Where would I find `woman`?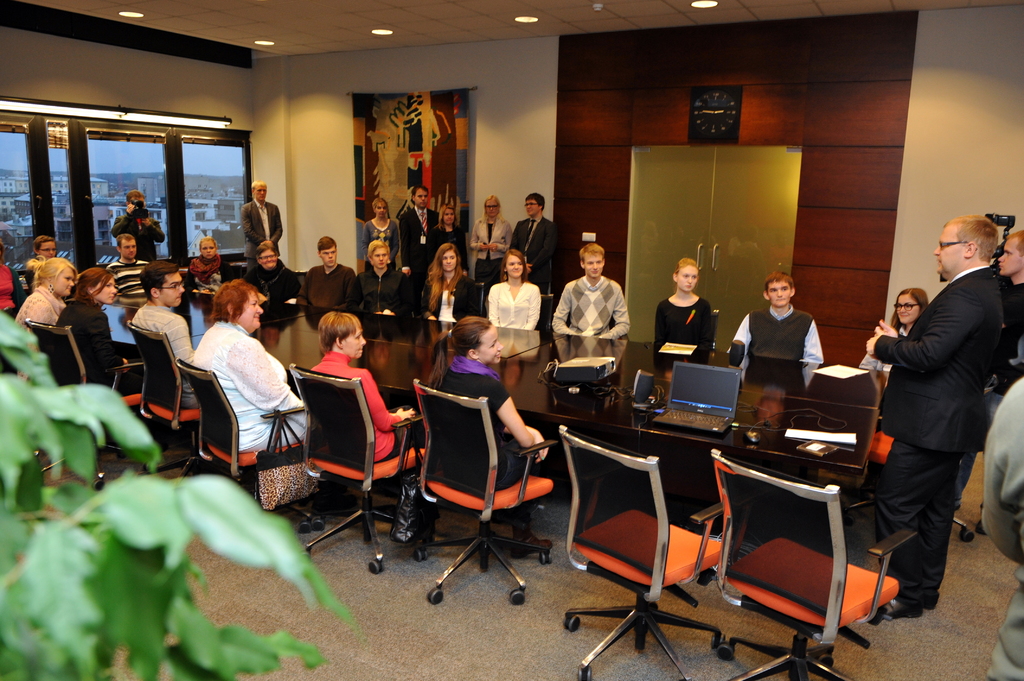
At <region>361, 198, 397, 273</region>.
